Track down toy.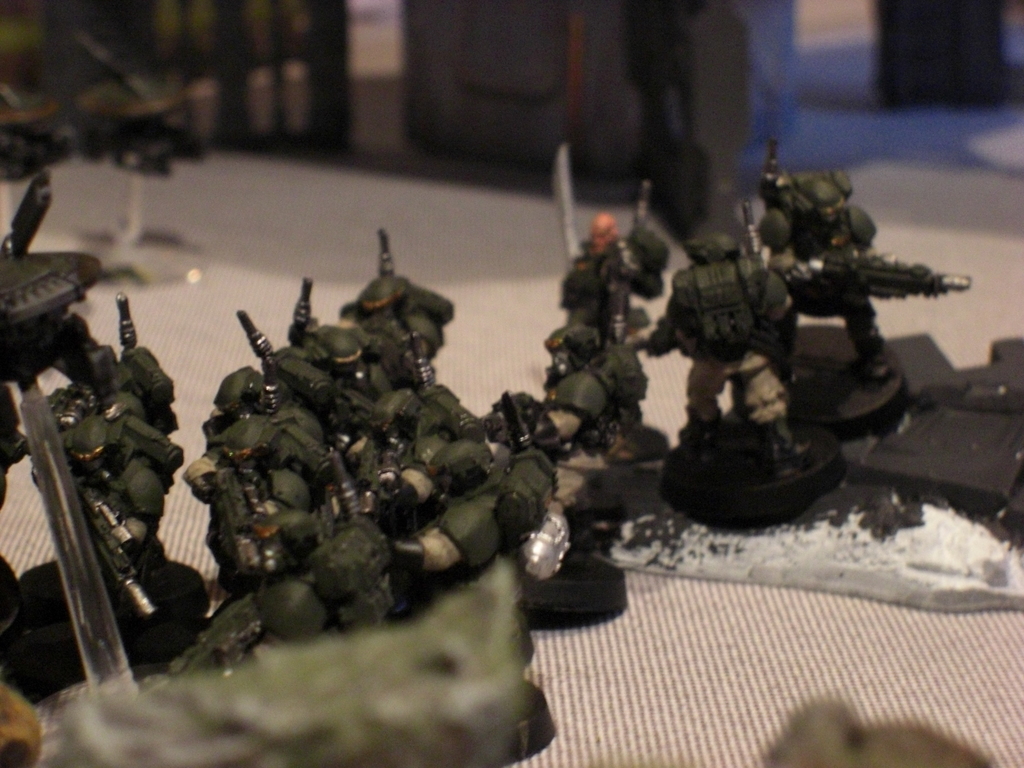
Tracked to bbox=(0, 77, 77, 181).
